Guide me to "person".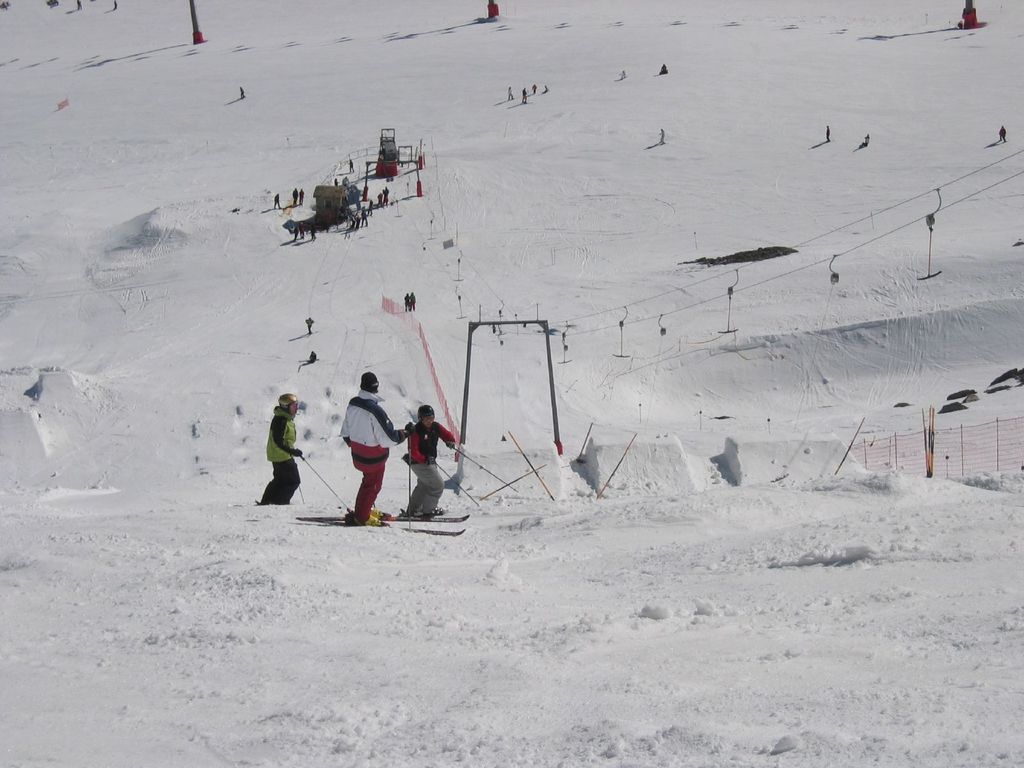
Guidance: (996,125,1011,143).
